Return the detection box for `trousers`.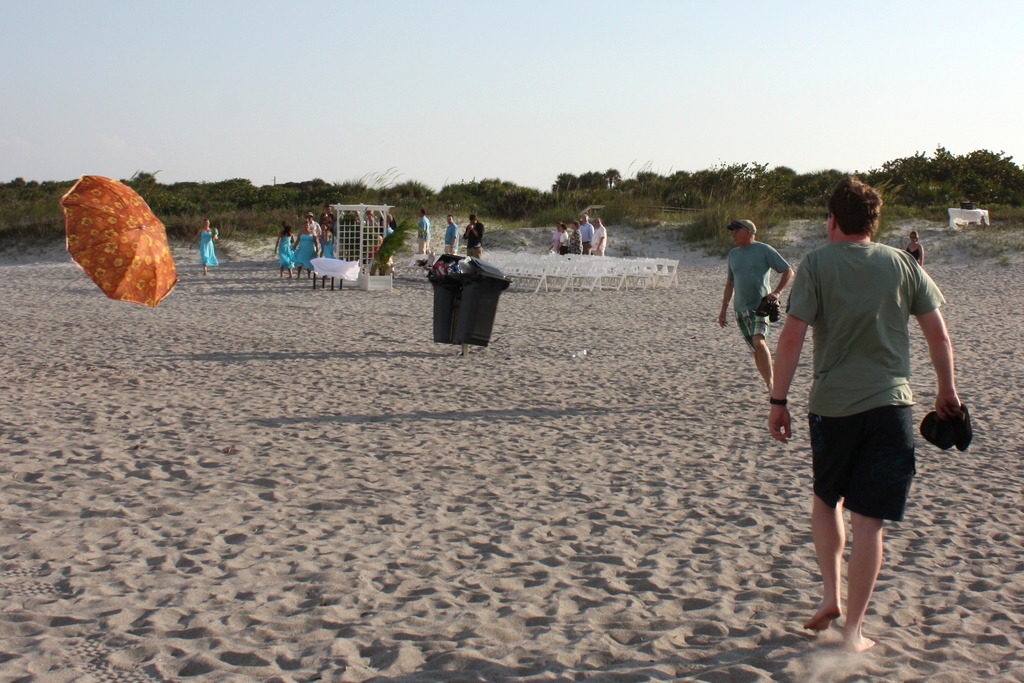
[left=590, top=247, right=606, bottom=259].
